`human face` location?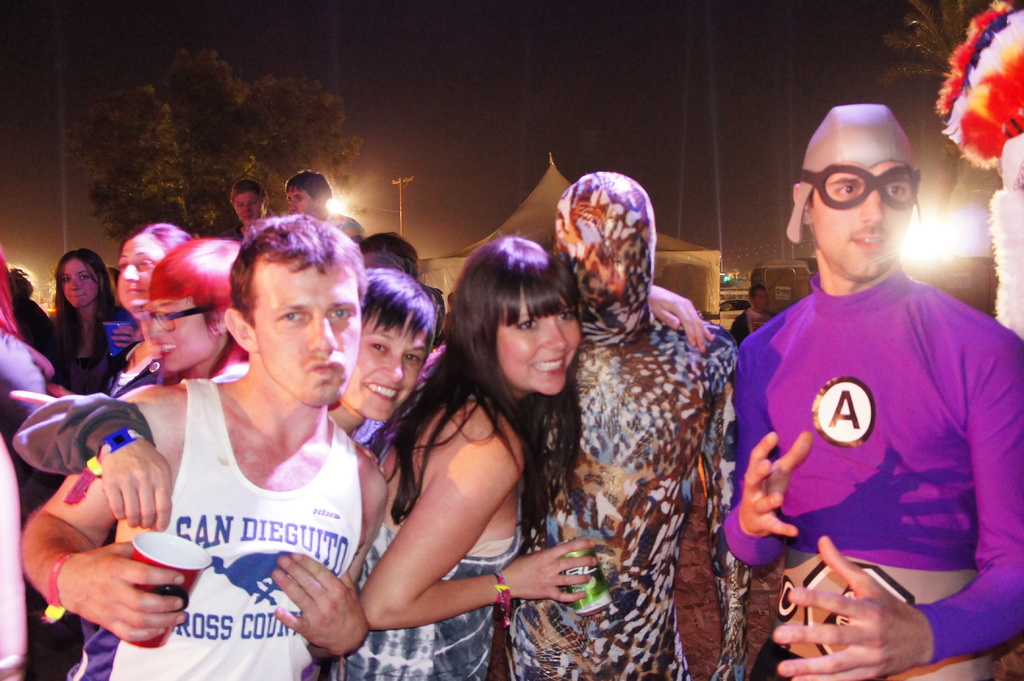
select_region(257, 264, 355, 405)
